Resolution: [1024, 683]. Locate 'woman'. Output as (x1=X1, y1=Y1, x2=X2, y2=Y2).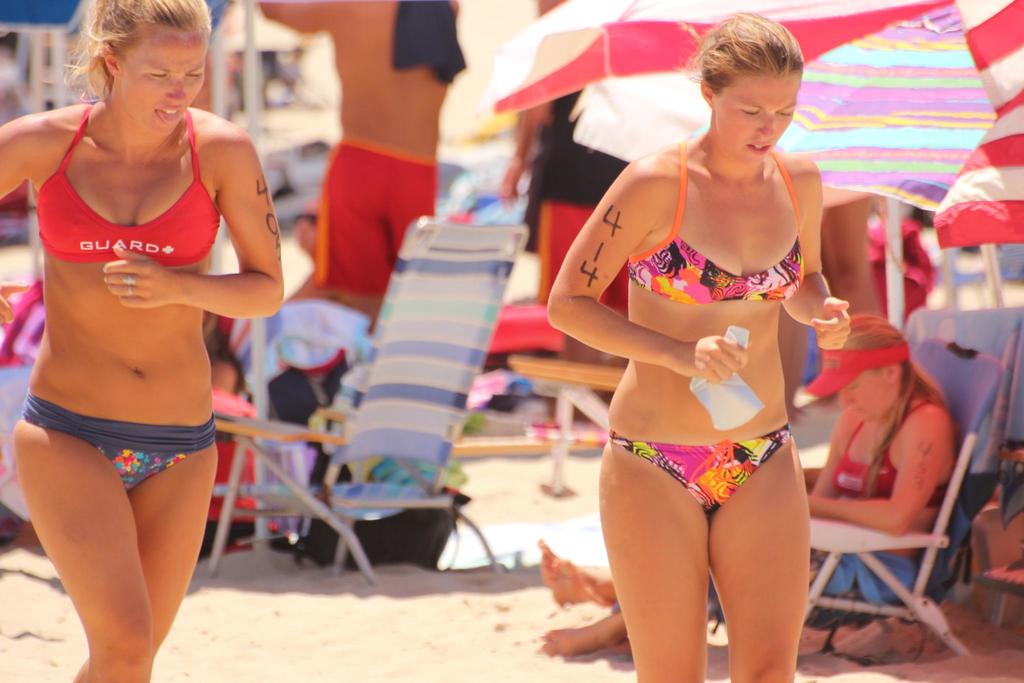
(x1=541, y1=315, x2=967, y2=654).
